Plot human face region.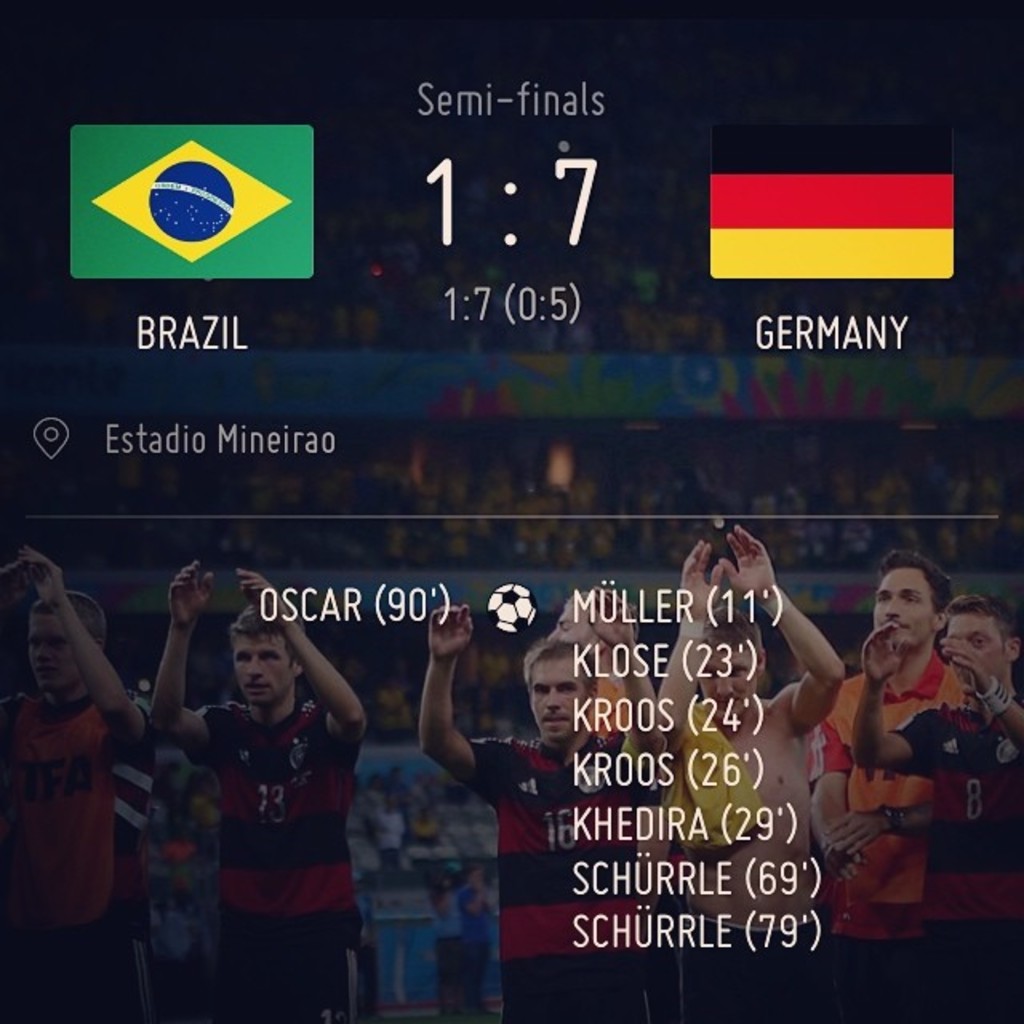
Plotted at (x1=542, y1=597, x2=595, y2=650).
